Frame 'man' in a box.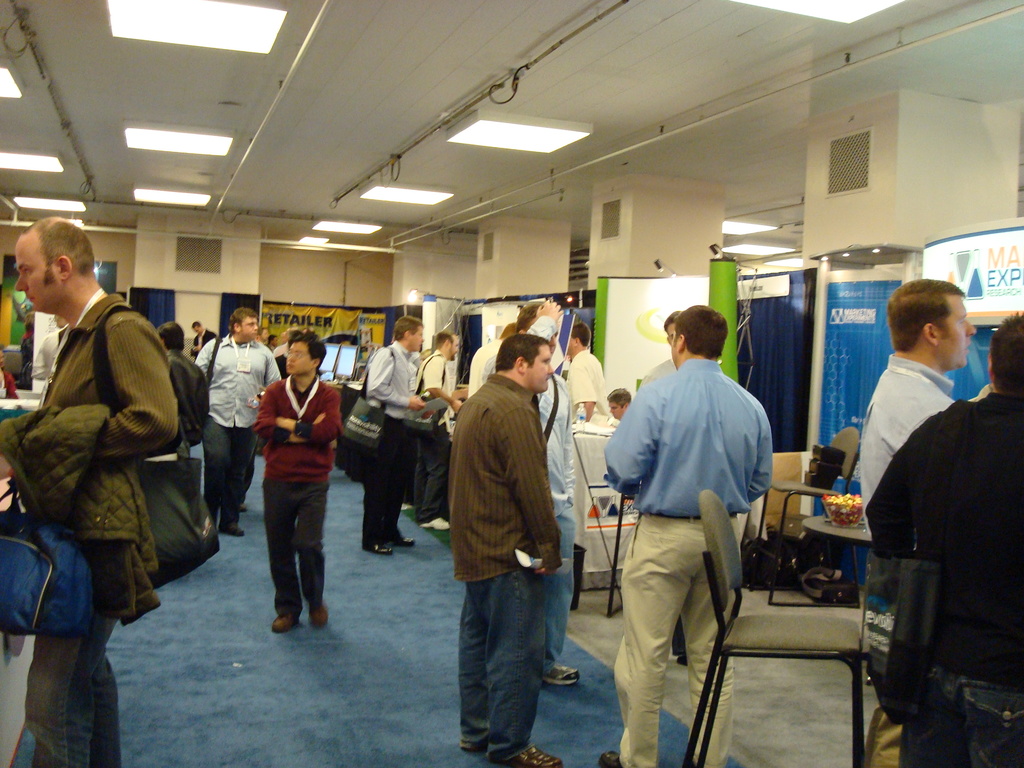
(left=265, top=335, right=342, bottom=625).
